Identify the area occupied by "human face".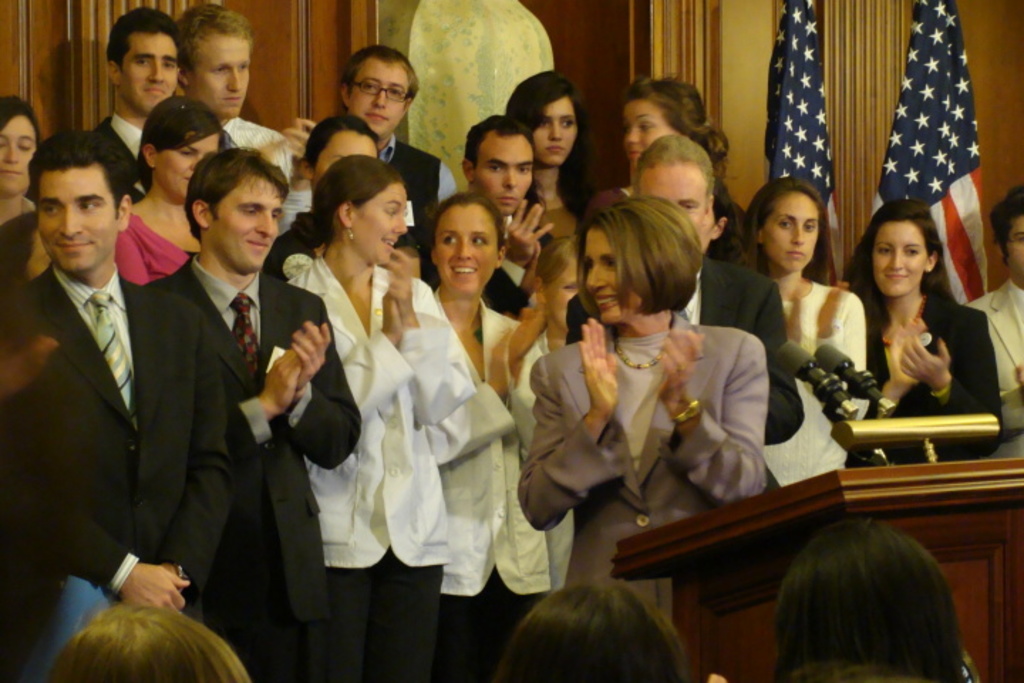
Area: l=623, t=97, r=674, b=166.
